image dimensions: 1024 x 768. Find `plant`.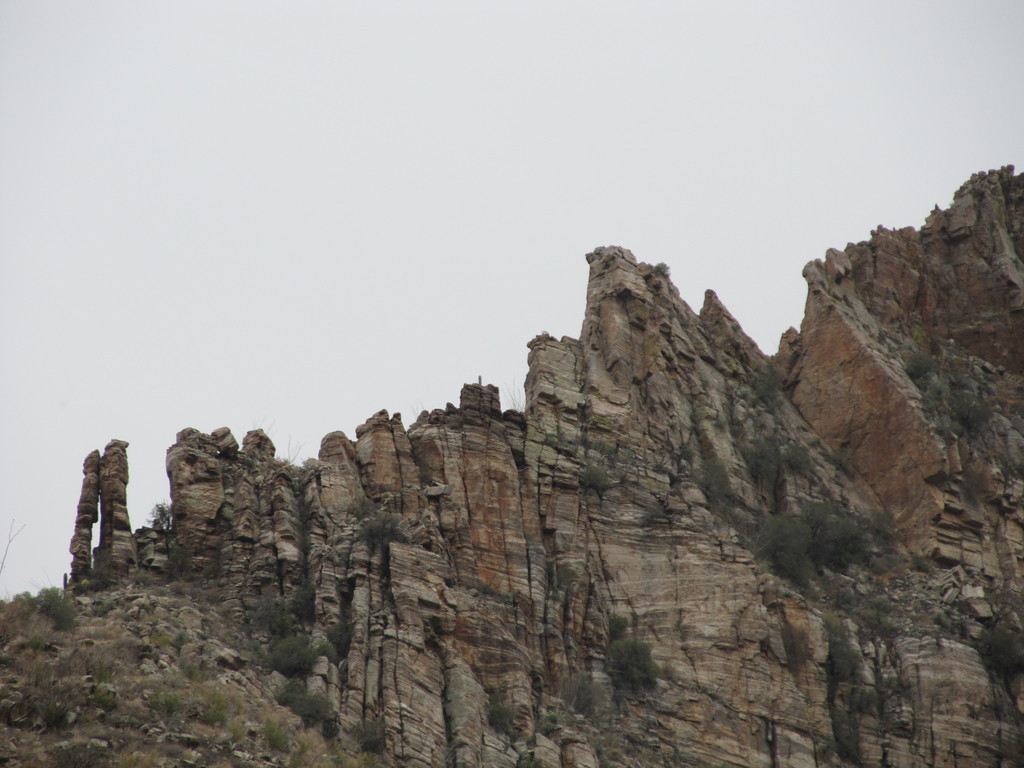
<region>81, 650, 109, 682</region>.
